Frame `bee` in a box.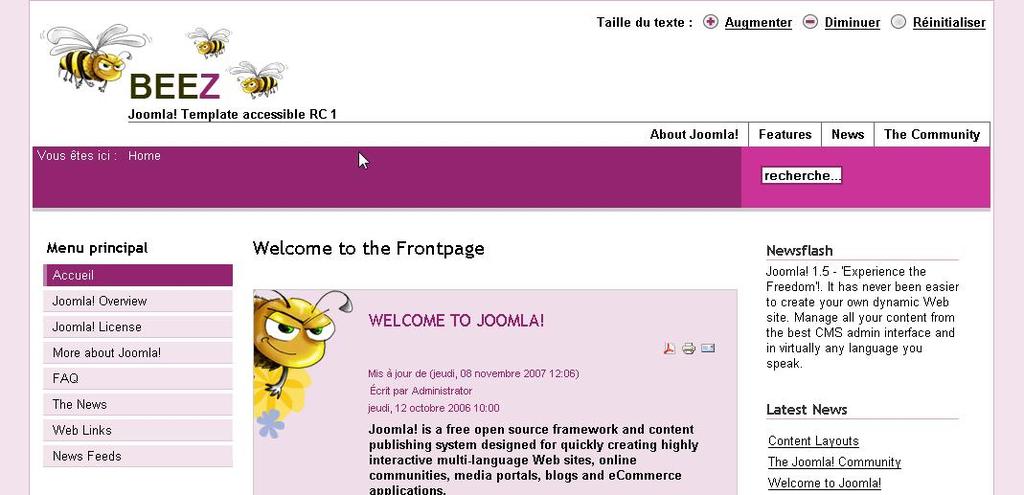
<box>222,61,288,107</box>.
